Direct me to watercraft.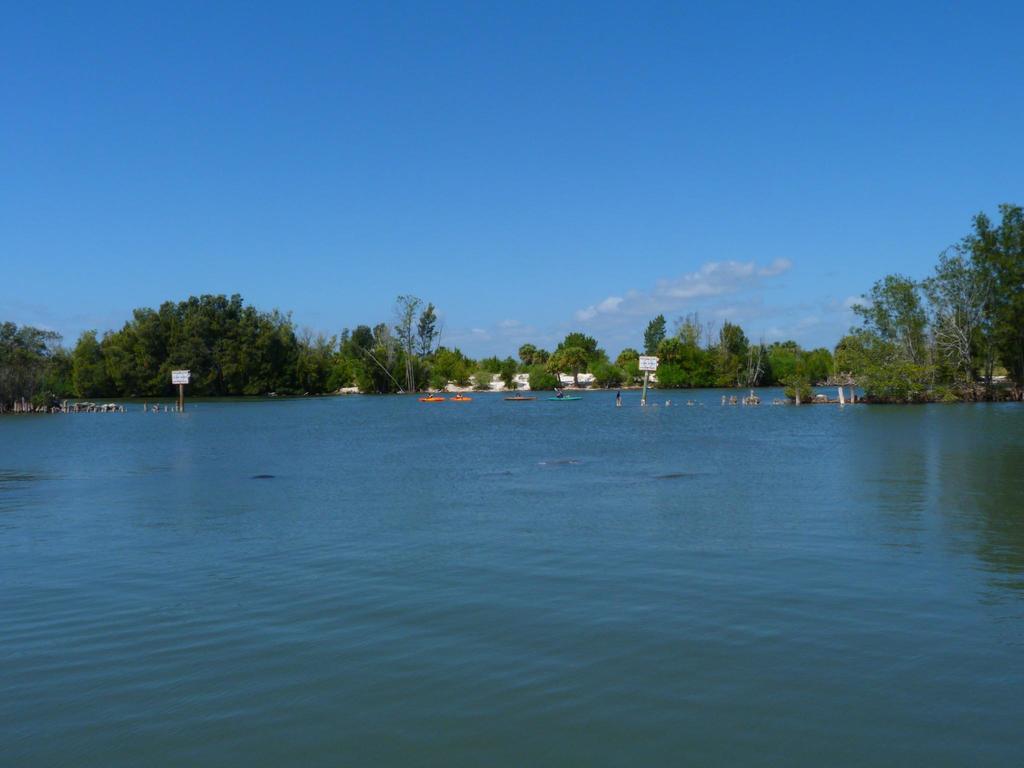
Direction: [left=454, top=389, right=468, bottom=405].
